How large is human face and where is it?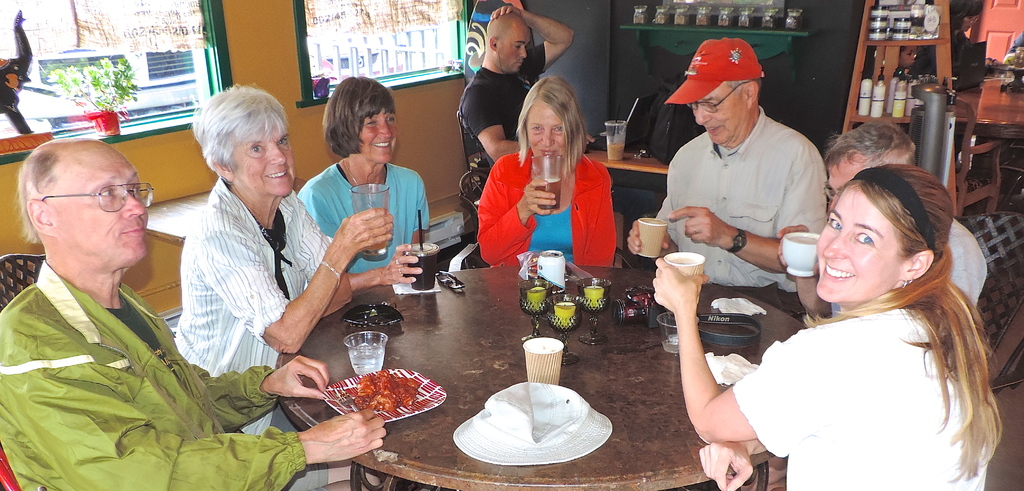
Bounding box: <region>817, 187, 906, 303</region>.
